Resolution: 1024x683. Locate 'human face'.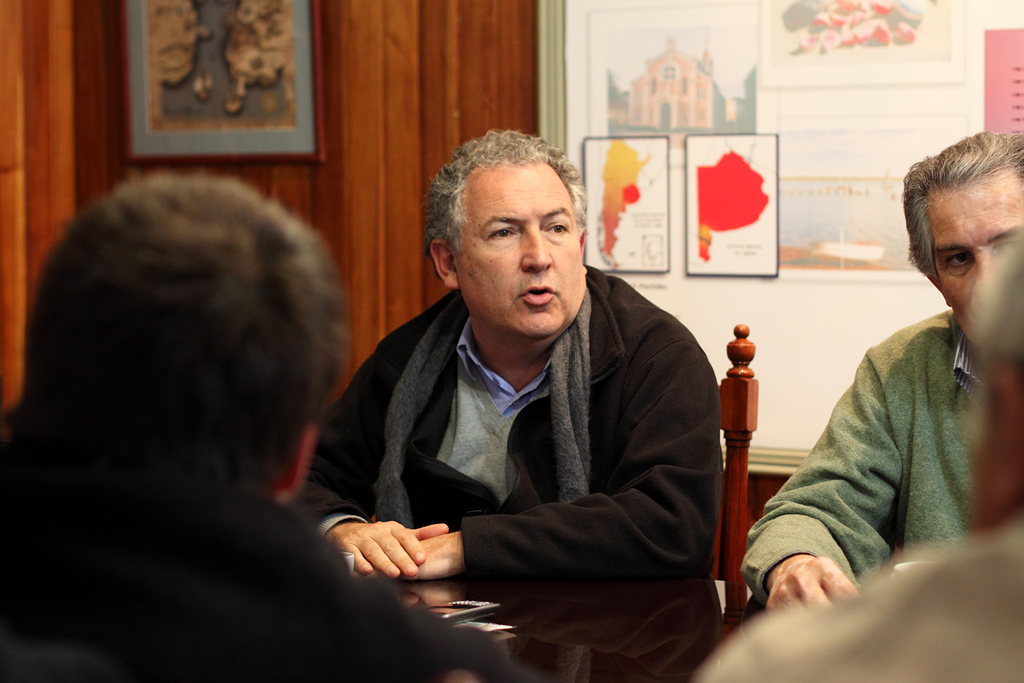
box(927, 178, 1023, 332).
